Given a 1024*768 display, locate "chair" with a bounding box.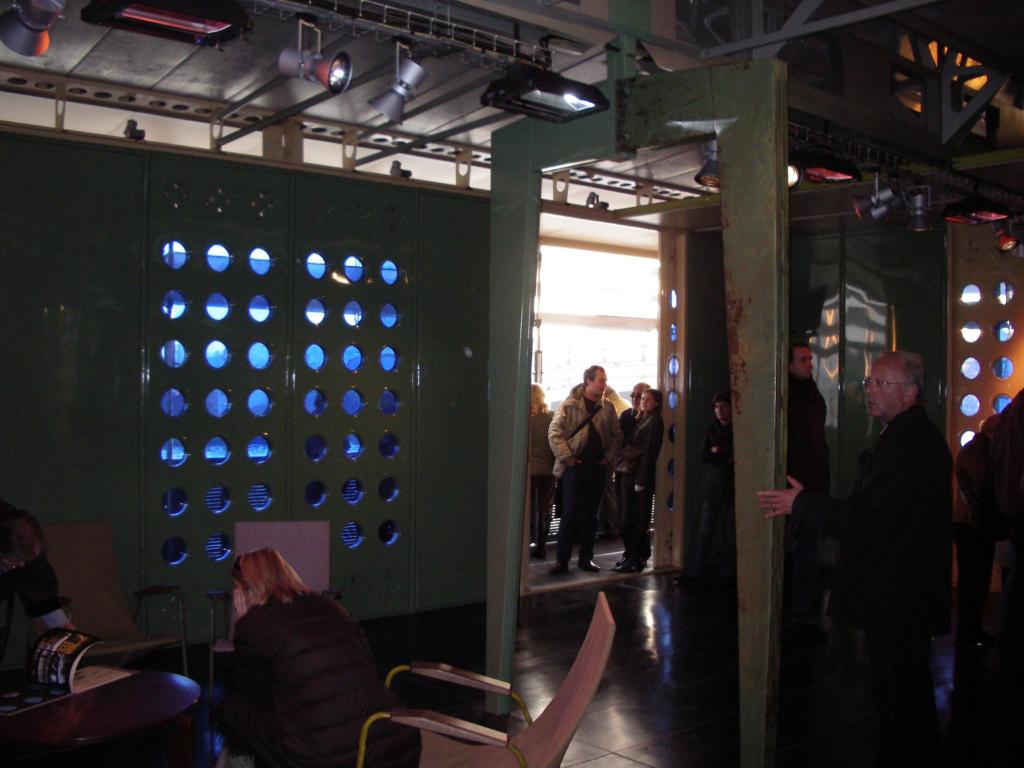
Located: 206:521:335:753.
